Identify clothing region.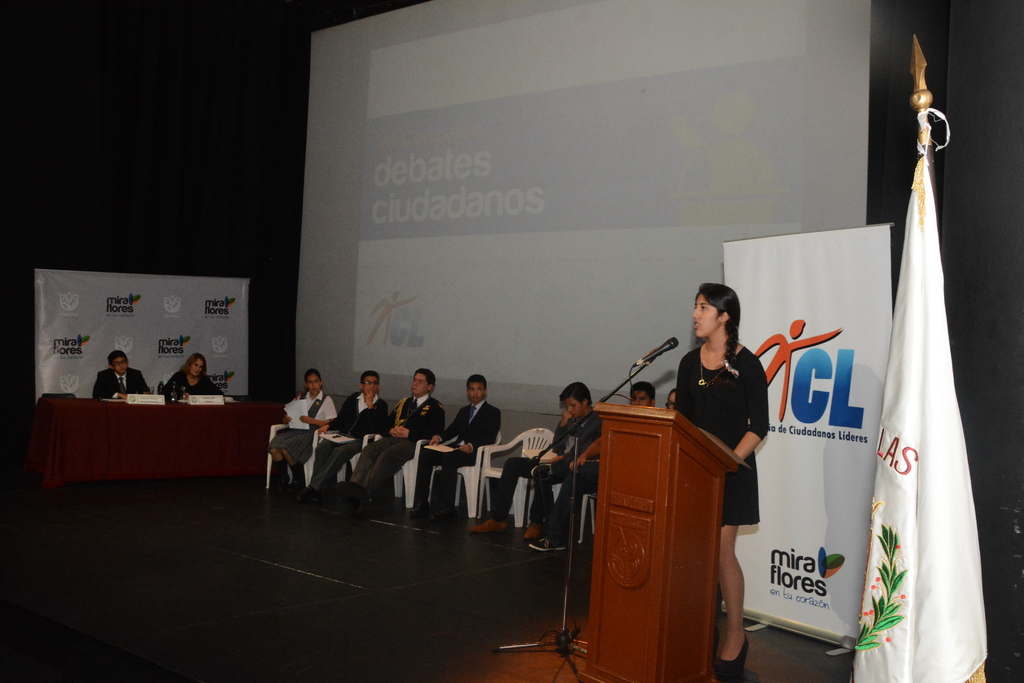
Region: Rect(684, 338, 774, 469).
